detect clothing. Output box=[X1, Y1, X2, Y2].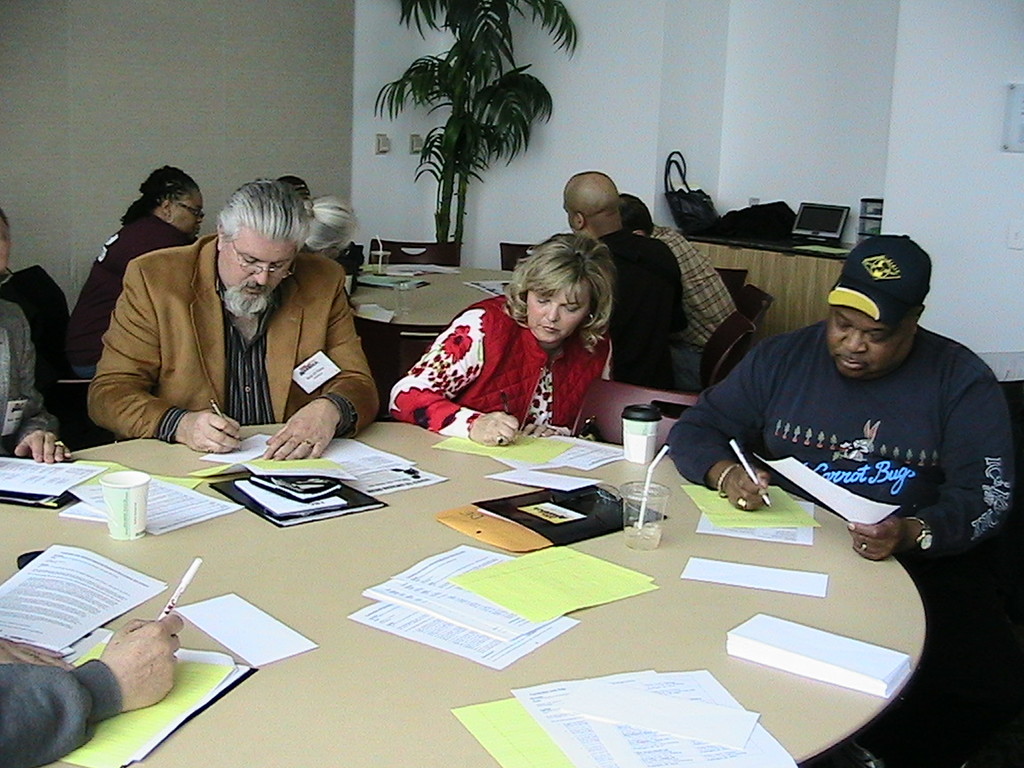
box=[656, 228, 747, 386].
